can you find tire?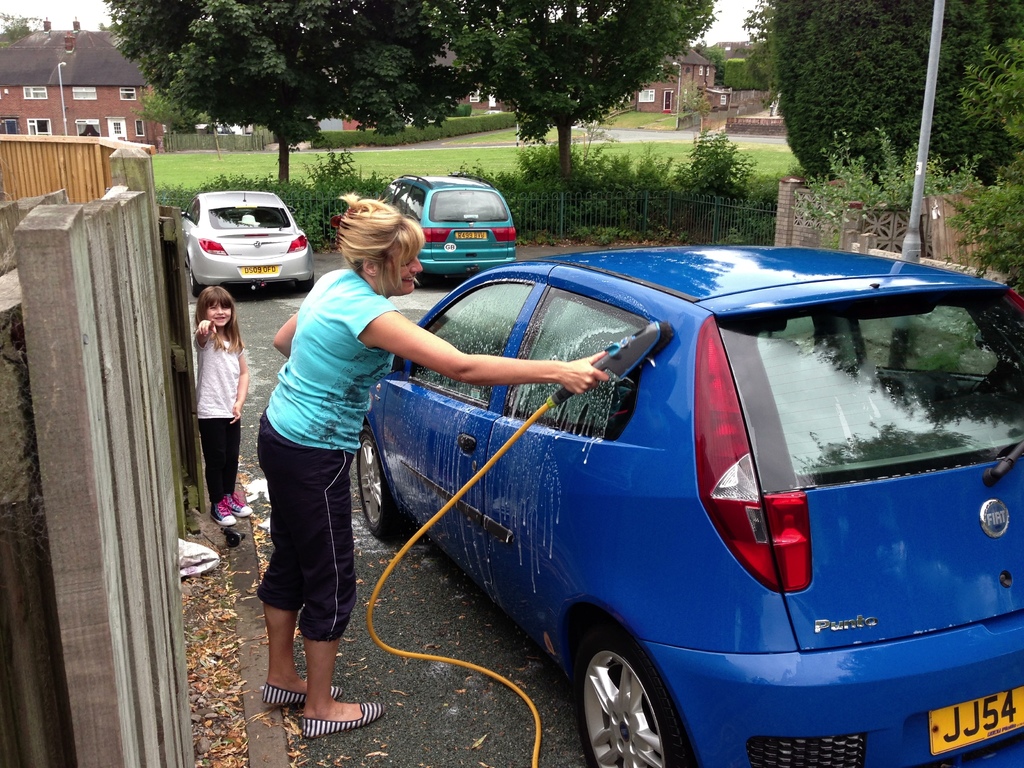
Yes, bounding box: {"x1": 406, "y1": 268, "x2": 429, "y2": 284}.
